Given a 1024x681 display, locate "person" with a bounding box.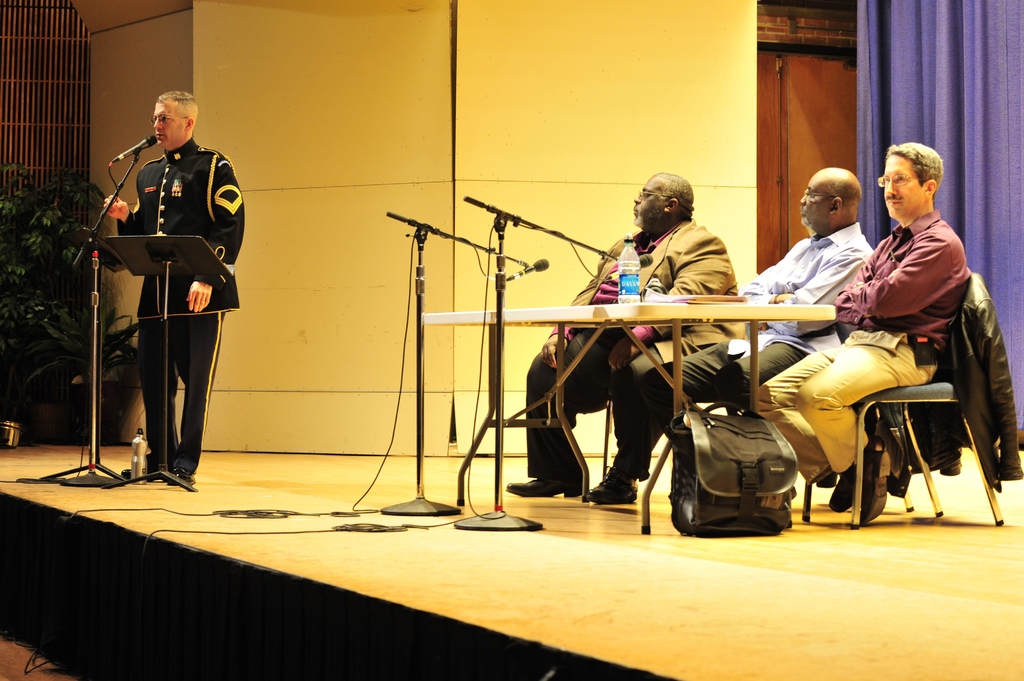
Located: <region>568, 168, 758, 506</region>.
